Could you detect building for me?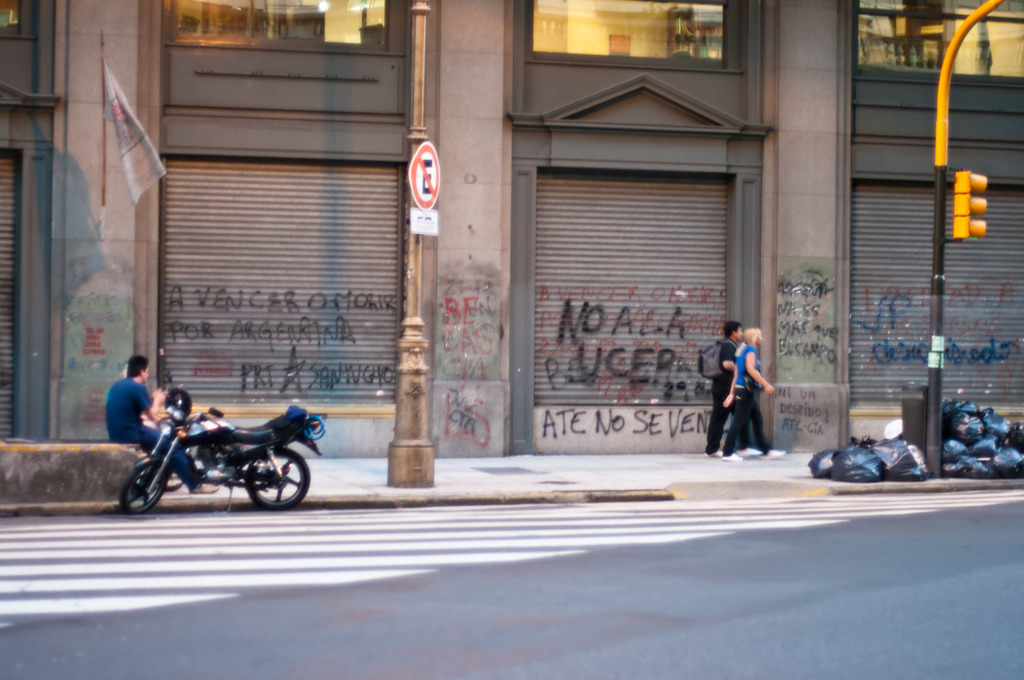
Detection result: region(0, 0, 1023, 451).
